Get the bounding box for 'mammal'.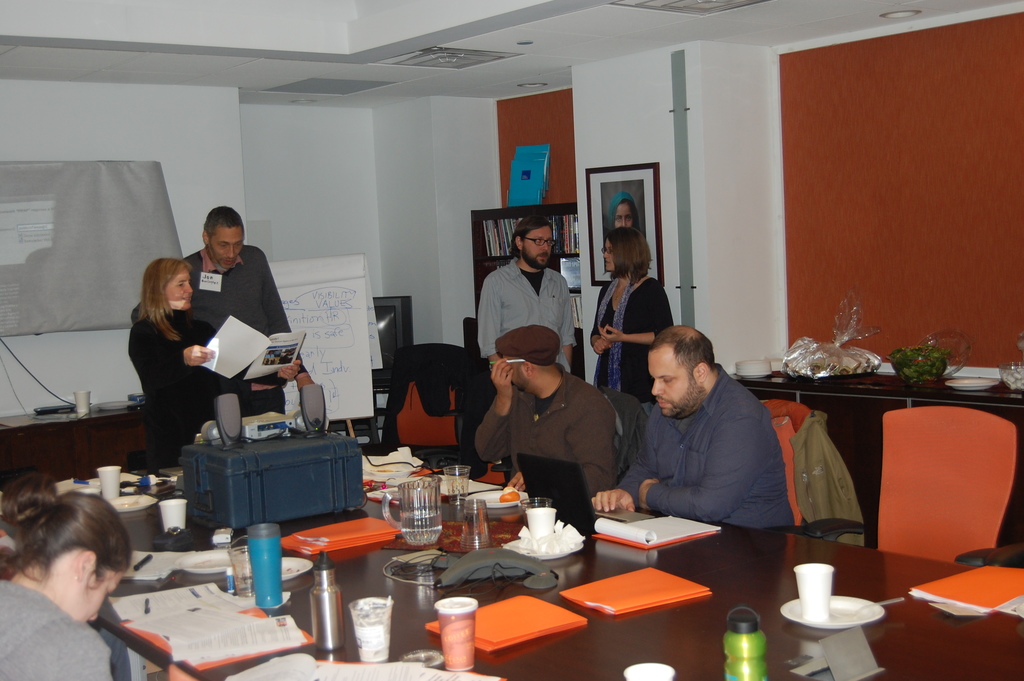
[left=609, top=193, right=640, bottom=226].
